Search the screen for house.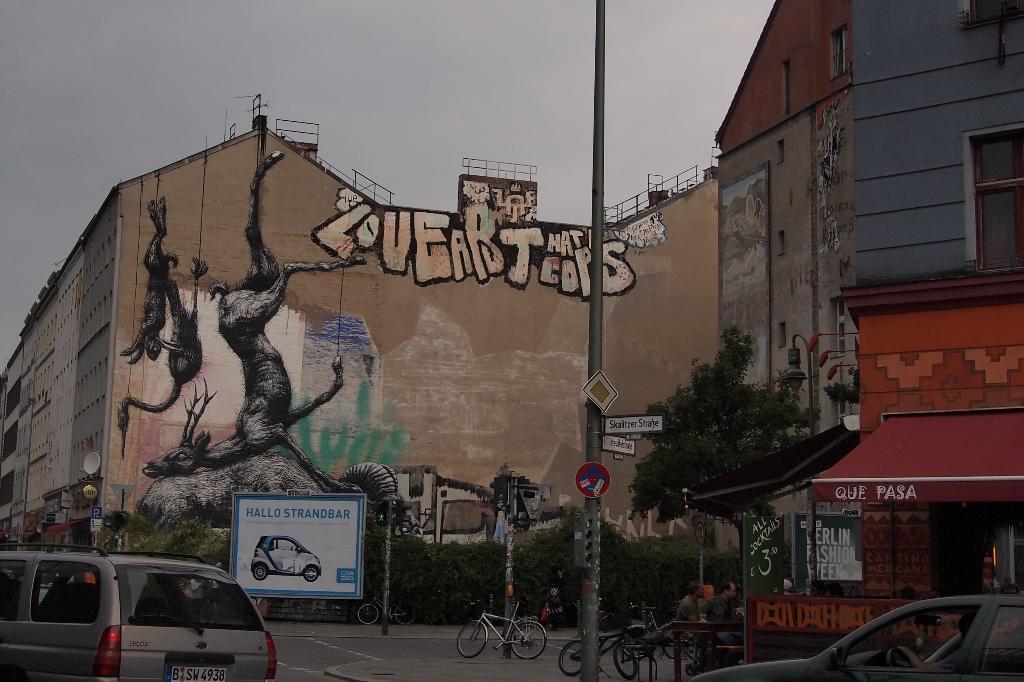
Found at [left=1, top=0, right=1023, bottom=661].
